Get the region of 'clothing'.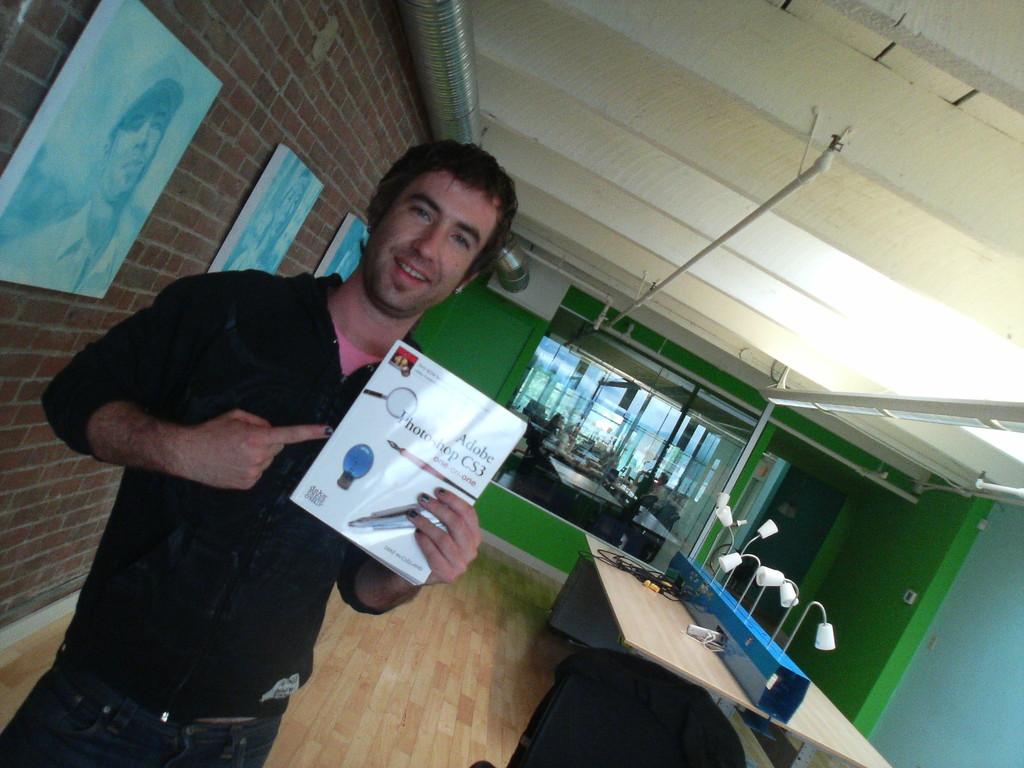
(0, 667, 286, 767).
